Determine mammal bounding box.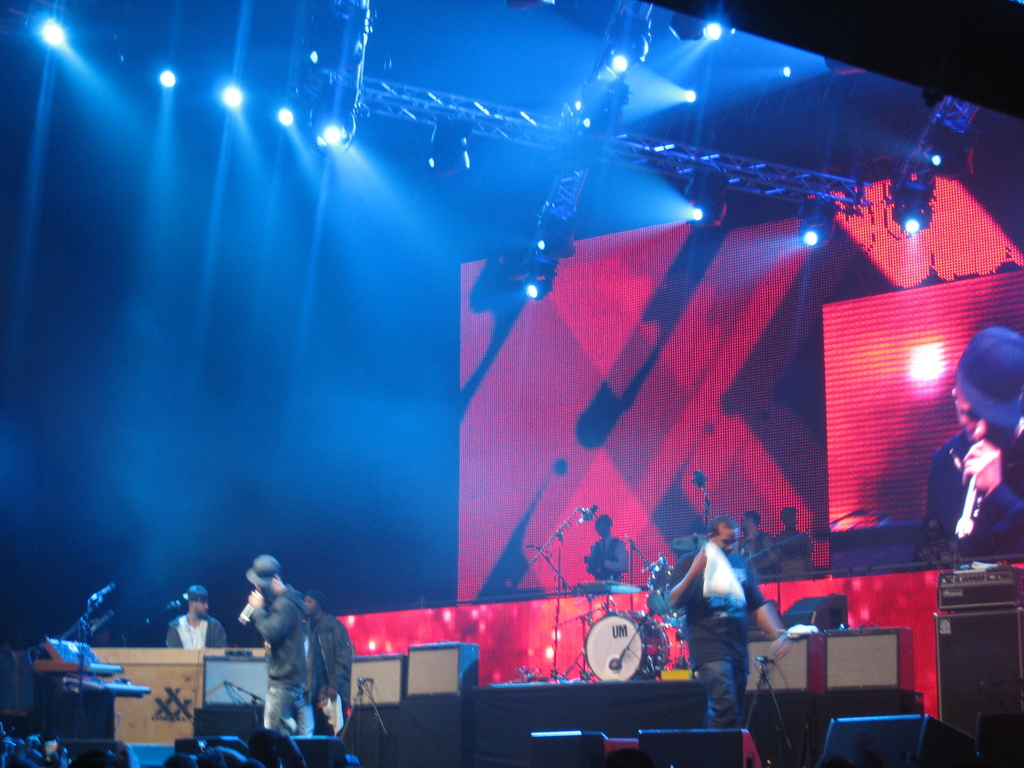
Determined: box(666, 515, 778, 721).
